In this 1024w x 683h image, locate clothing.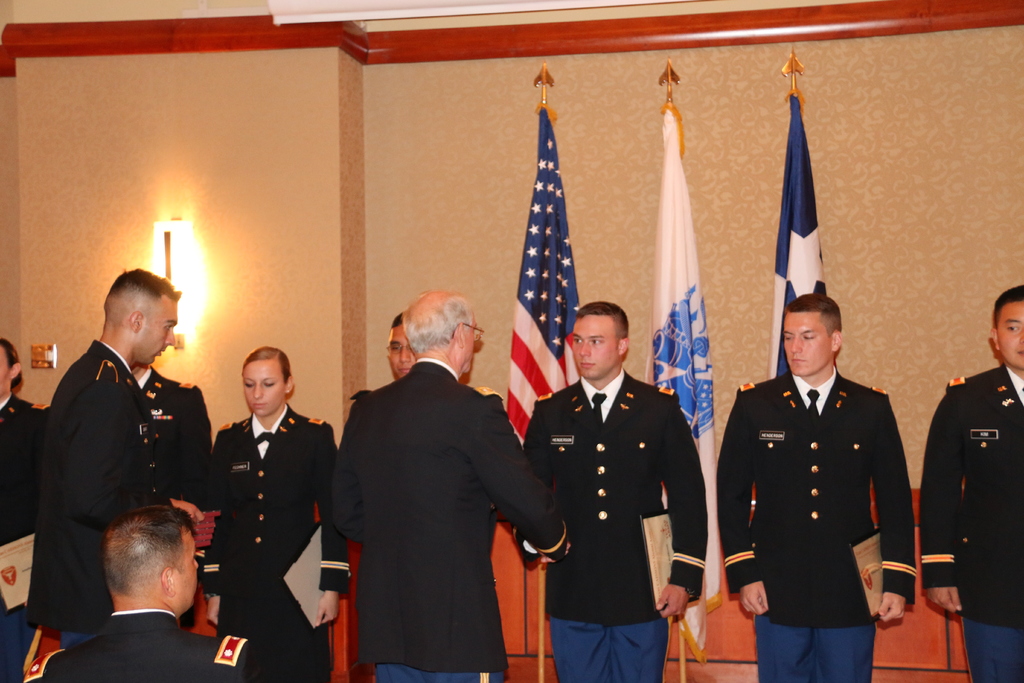
Bounding box: rect(372, 666, 506, 682).
